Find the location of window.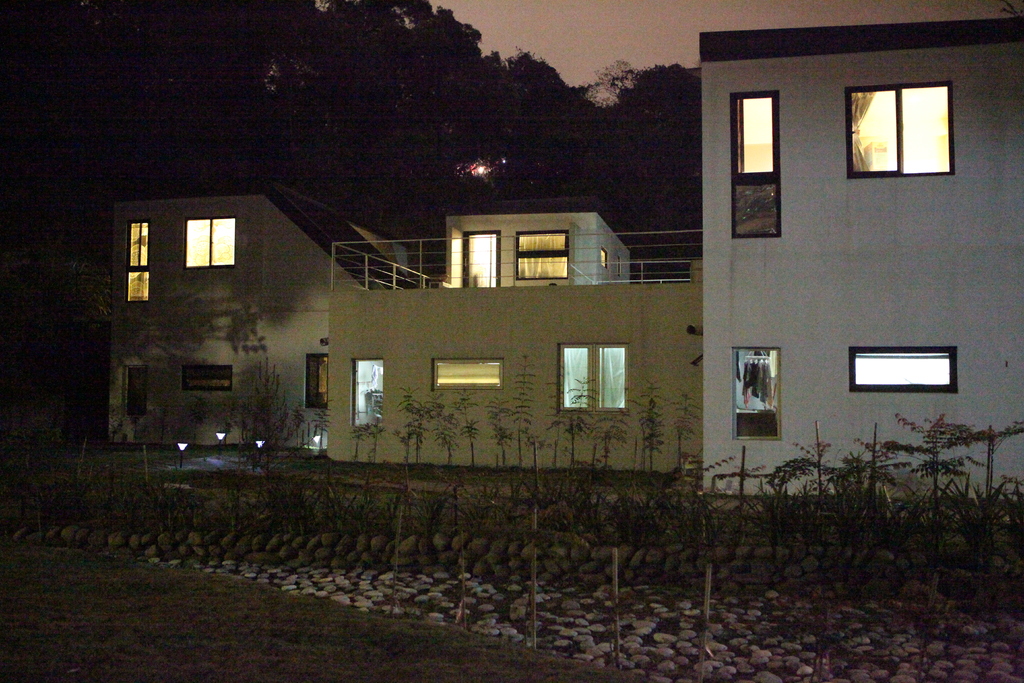
Location: 119 219 154 304.
